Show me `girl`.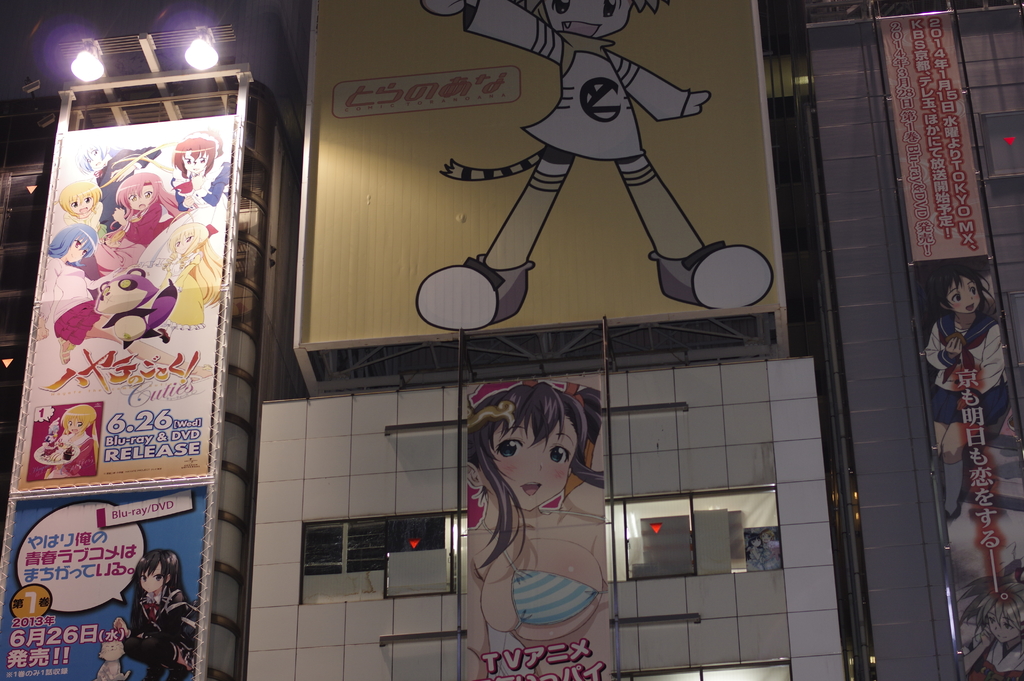
`girl` is here: crop(925, 258, 1015, 524).
